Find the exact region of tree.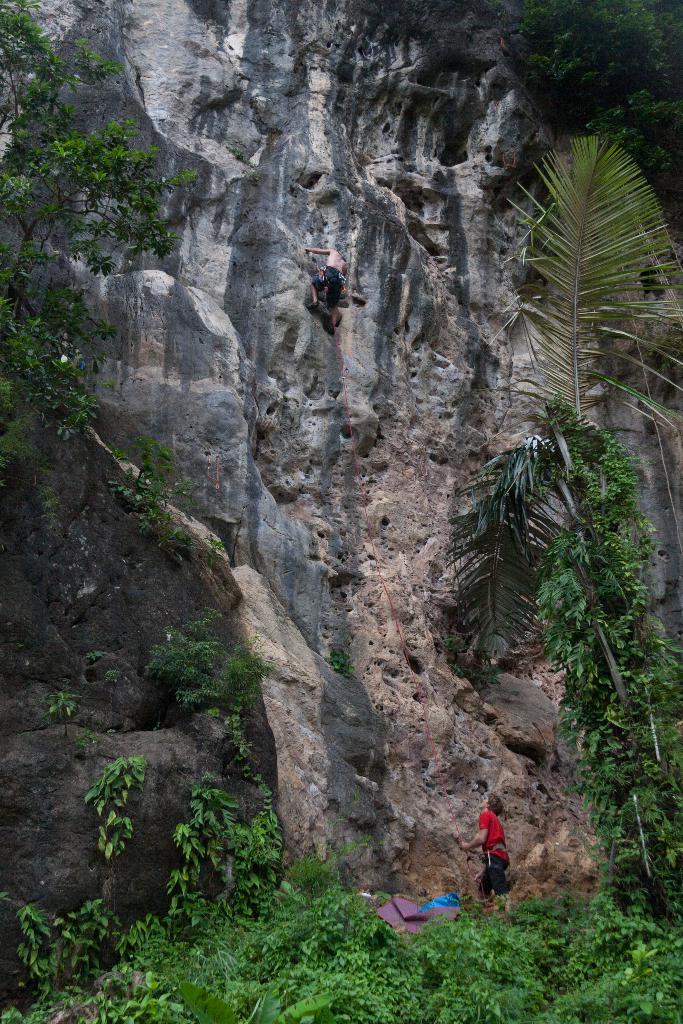
Exact region: (0, 0, 208, 525).
